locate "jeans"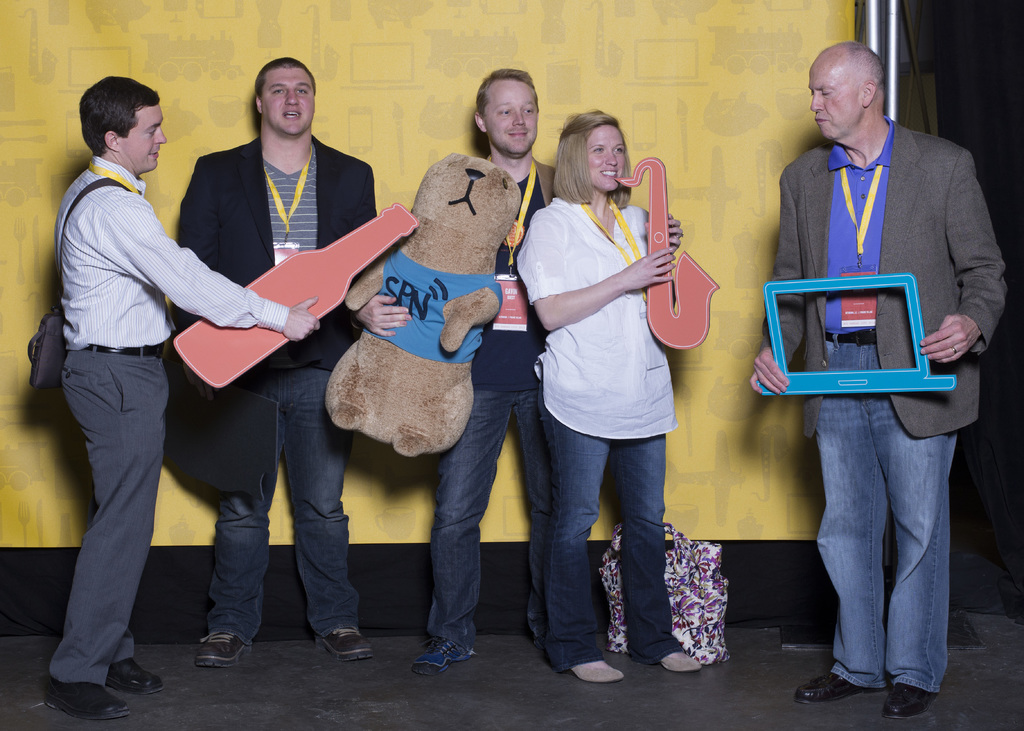
{"left": 216, "top": 366, "right": 364, "bottom": 632}
